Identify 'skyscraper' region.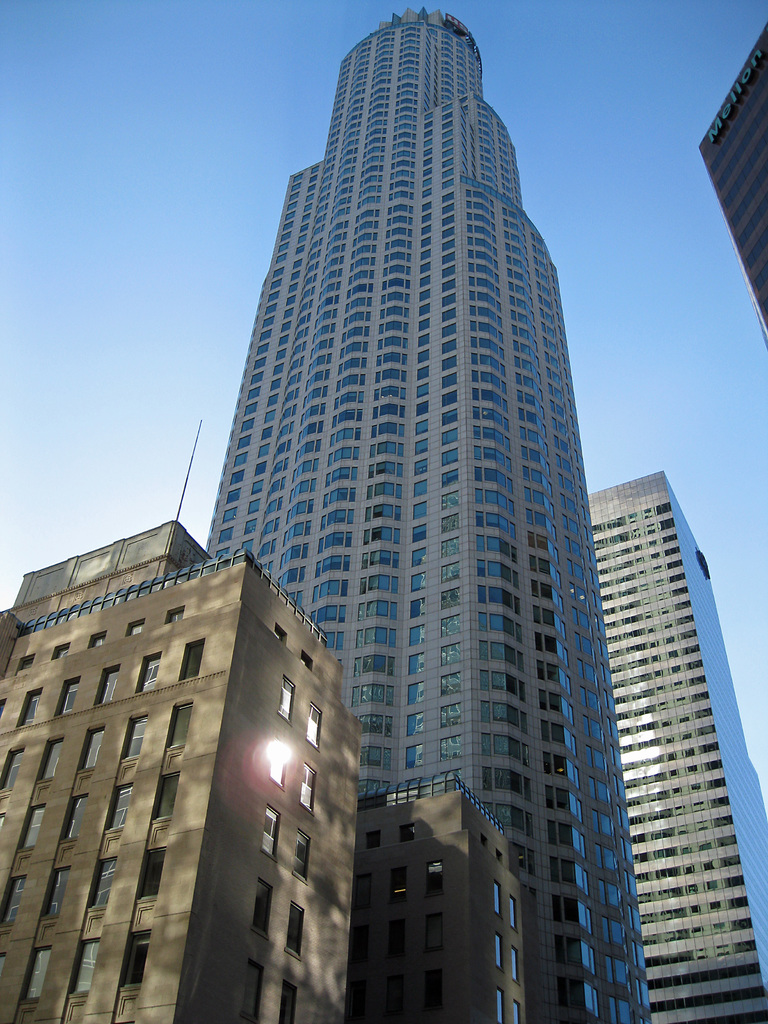
Region: <box>209,2,650,1023</box>.
